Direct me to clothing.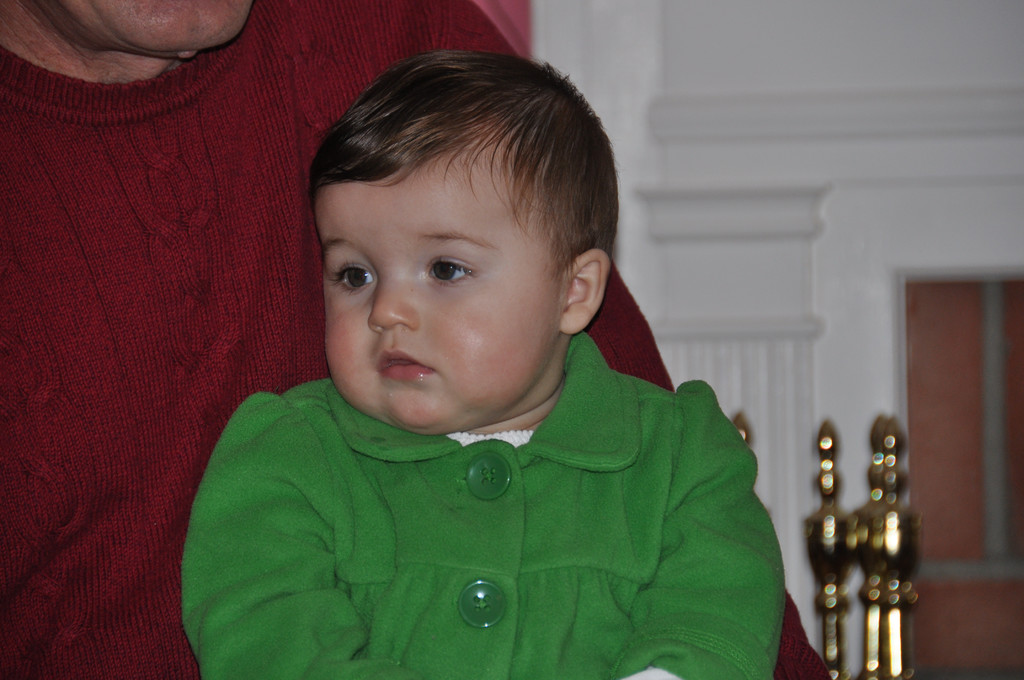
Direction: left=0, top=0, right=836, bottom=679.
